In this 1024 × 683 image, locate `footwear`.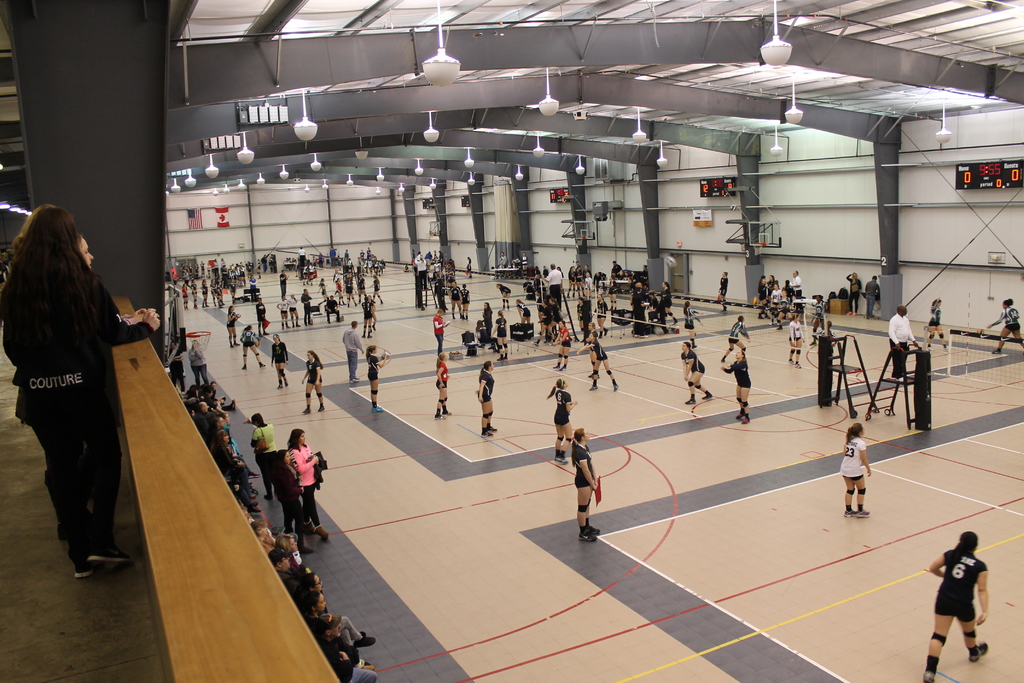
Bounding box: rect(289, 321, 294, 328).
